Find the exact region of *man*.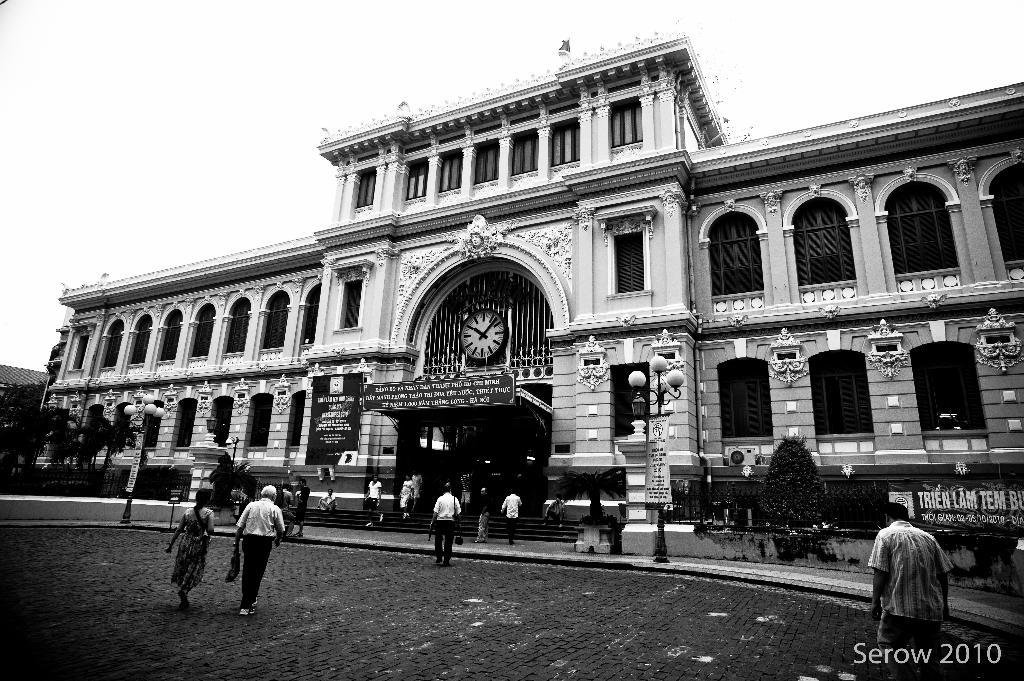
Exact region: 499/487/523/549.
